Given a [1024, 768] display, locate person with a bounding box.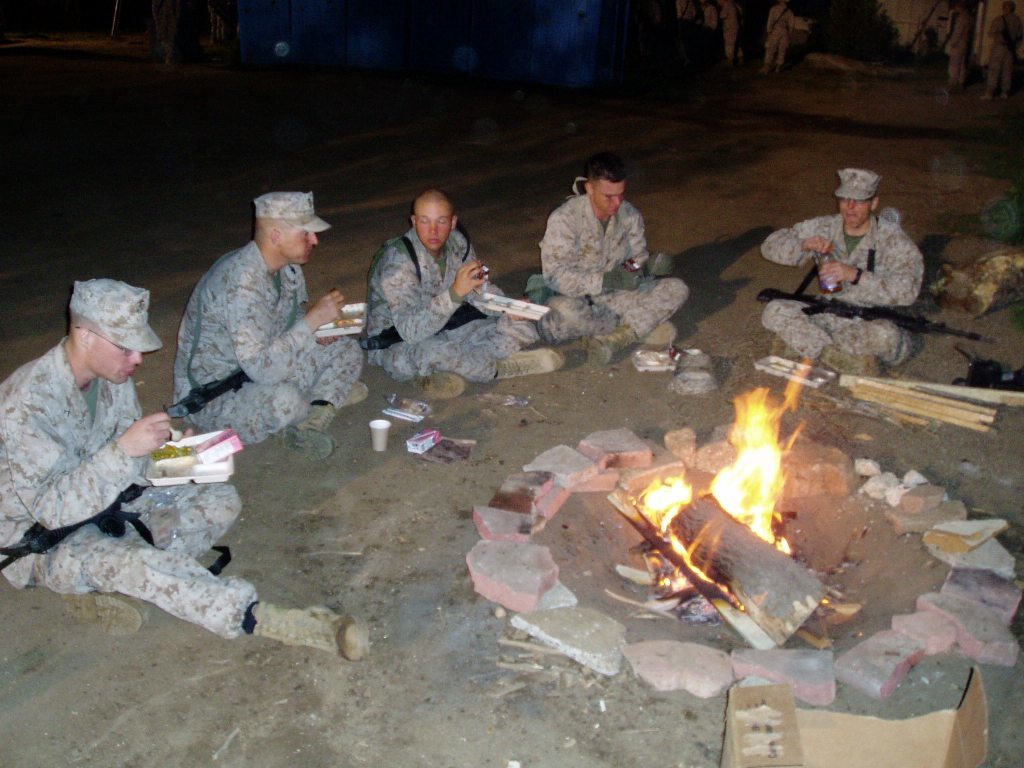
Located: [left=160, top=195, right=370, bottom=464].
